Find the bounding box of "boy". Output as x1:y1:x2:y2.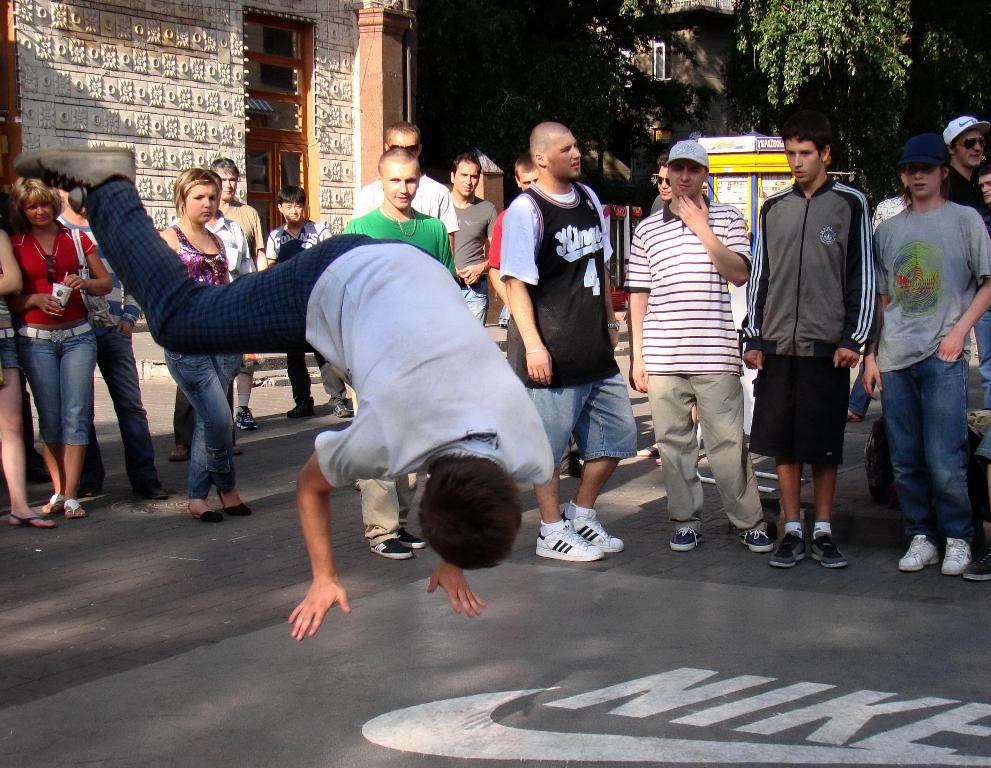
268:181:340:411.
